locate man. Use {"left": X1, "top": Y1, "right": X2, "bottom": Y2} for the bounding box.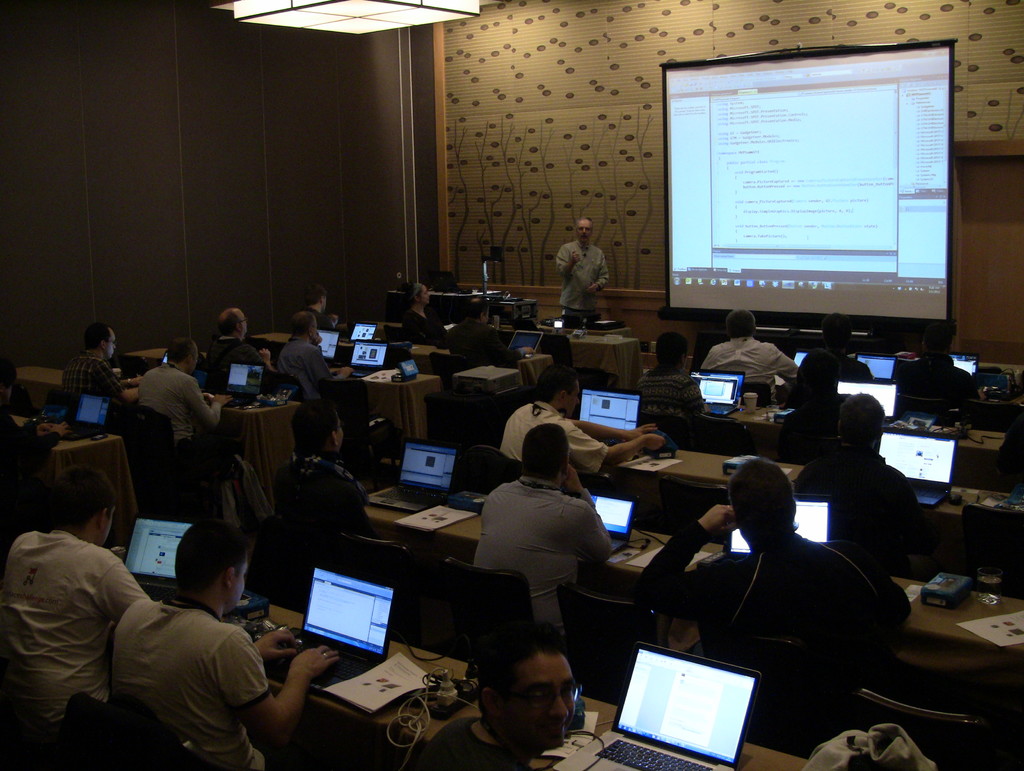
{"left": 0, "top": 364, "right": 73, "bottom": 514}.
